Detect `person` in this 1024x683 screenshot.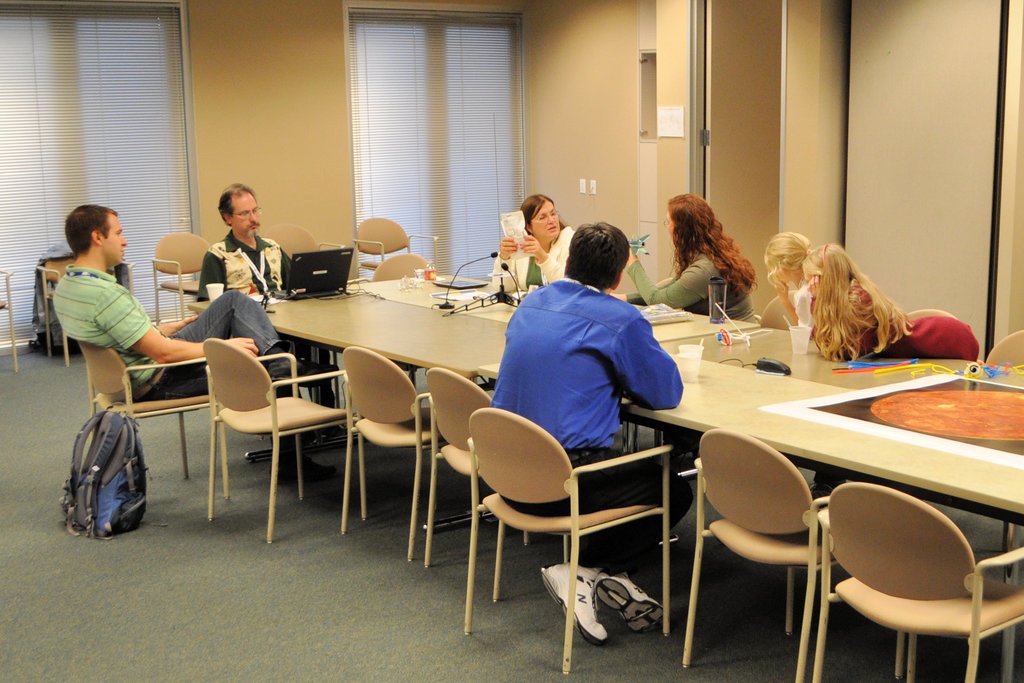
Detection: (x1=802, y1=241, x2=981, y2=357).
